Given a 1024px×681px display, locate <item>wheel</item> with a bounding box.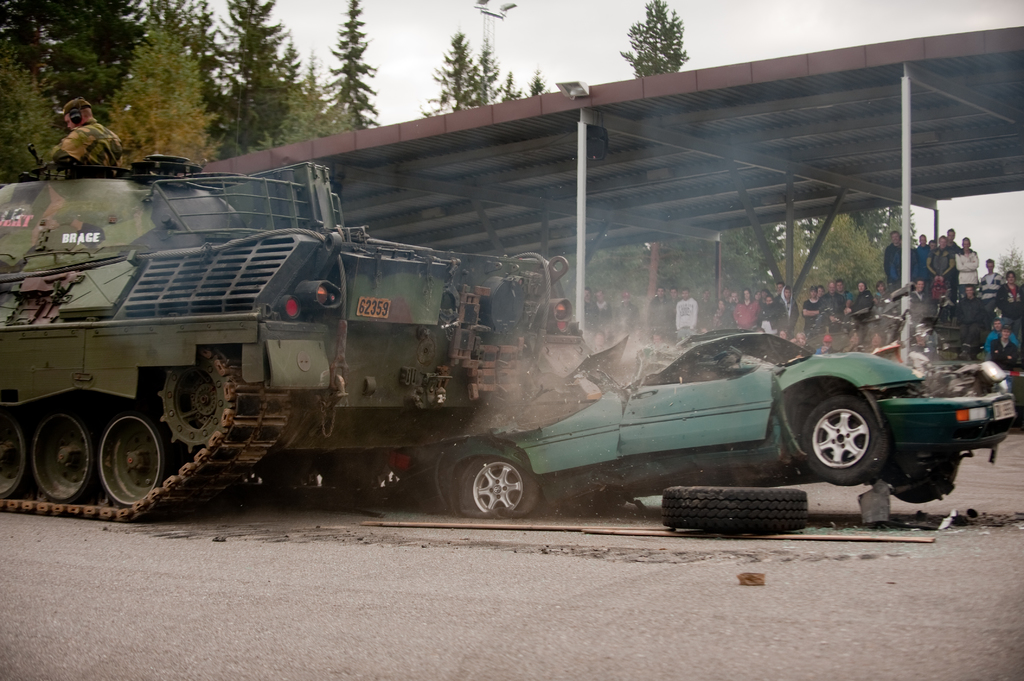
Located: locate(0, 412, 29, 501).
